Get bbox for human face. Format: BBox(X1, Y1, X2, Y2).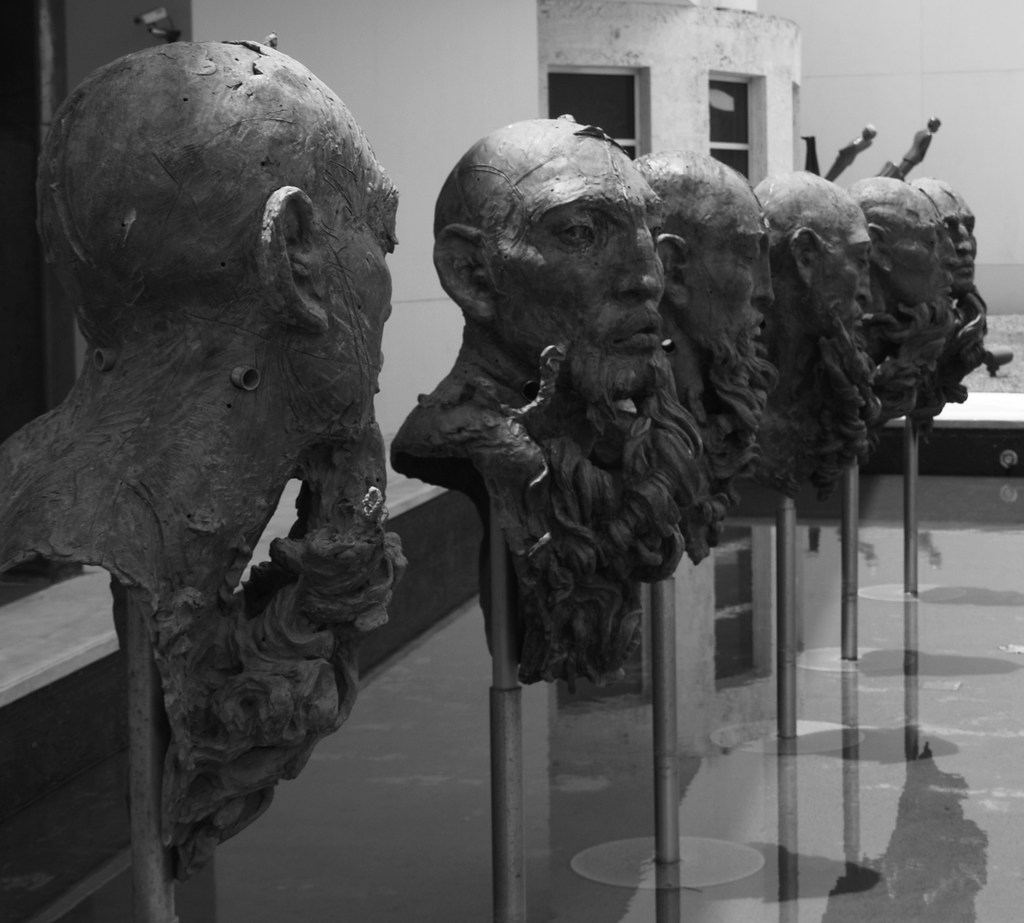
BBox(890, 189, 959, 409).
